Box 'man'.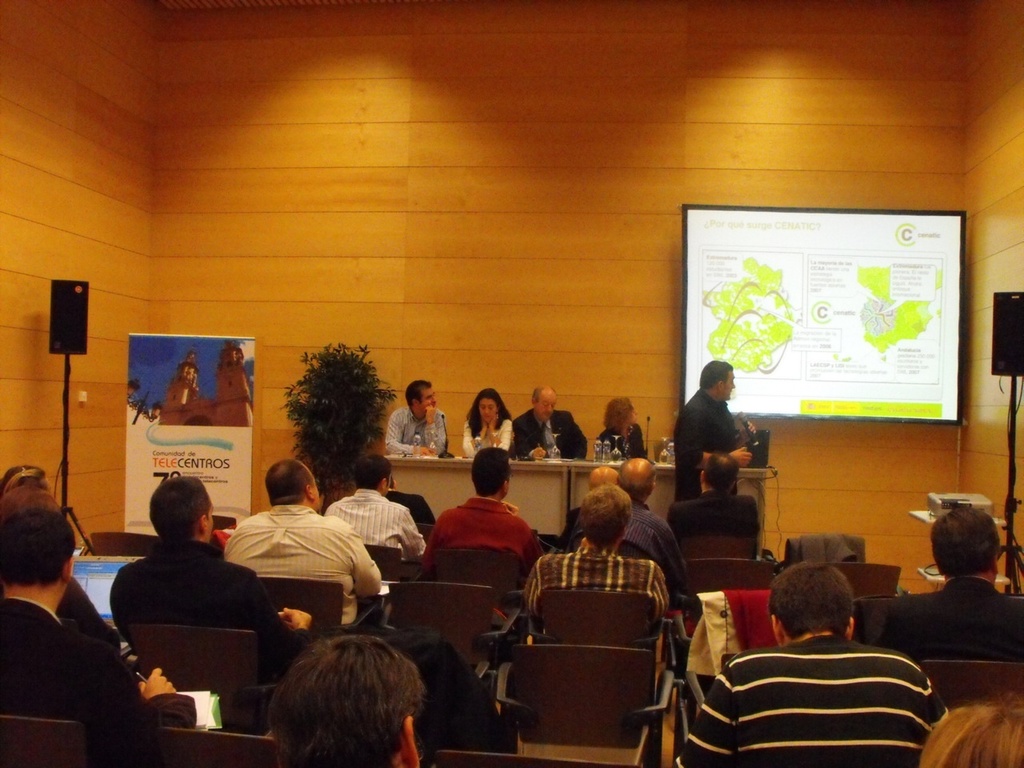
[left=382, top=374, right=445, bottom=458].
